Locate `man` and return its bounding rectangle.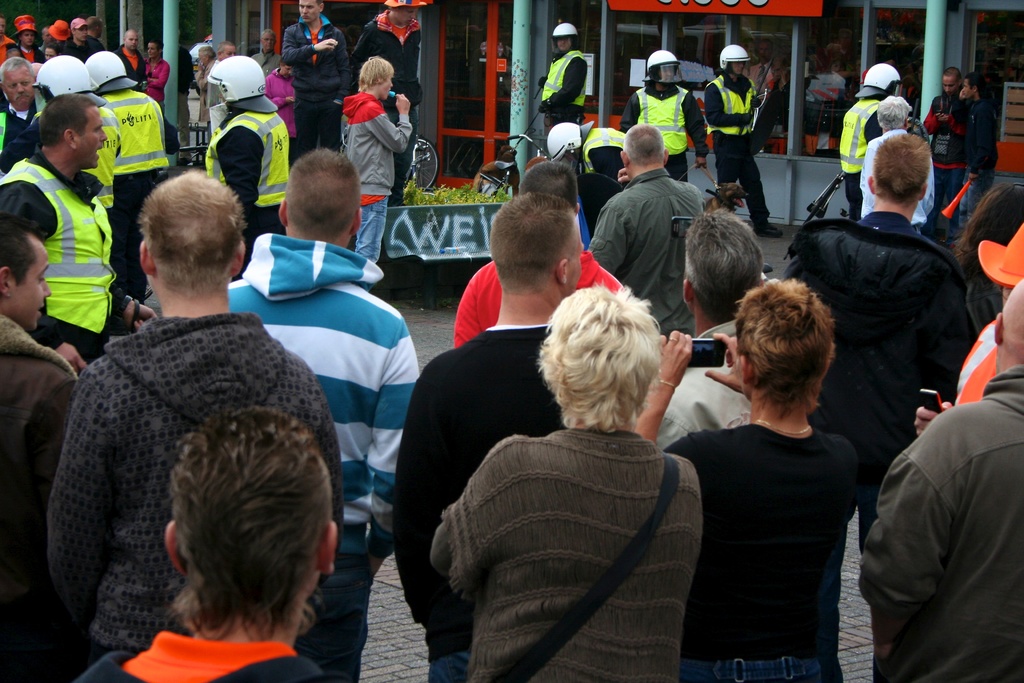
x1=577 y1=126 x2=706 y2=336.
